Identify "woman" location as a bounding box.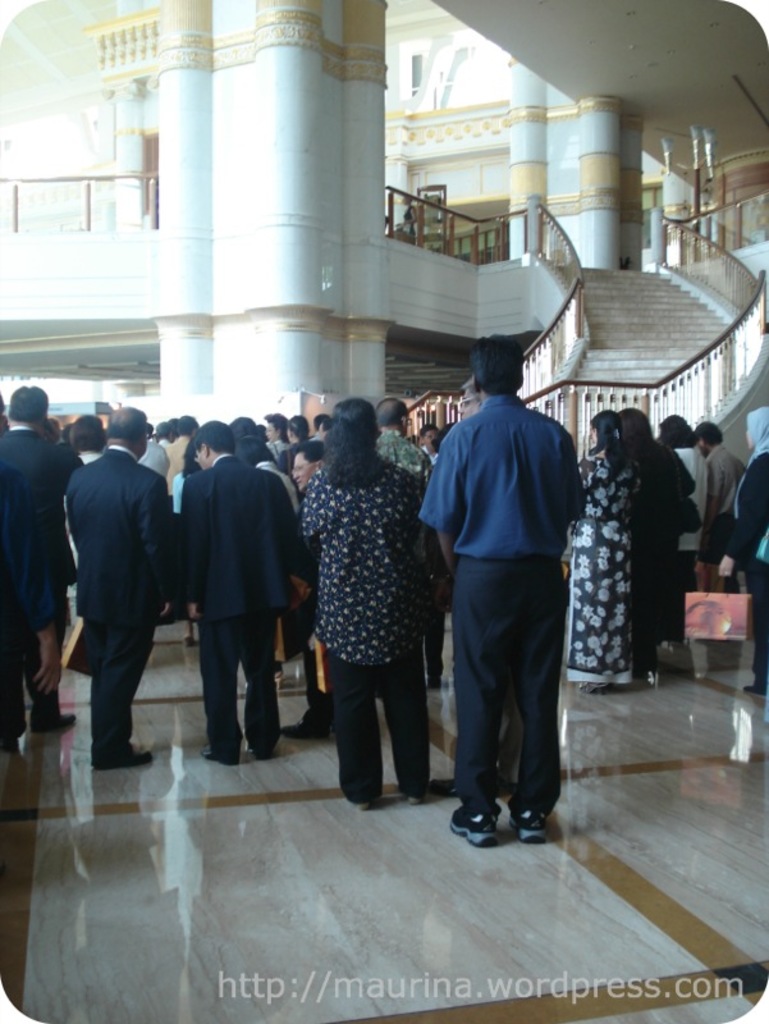
(left=720, top=398, right=768, bottom=701).
